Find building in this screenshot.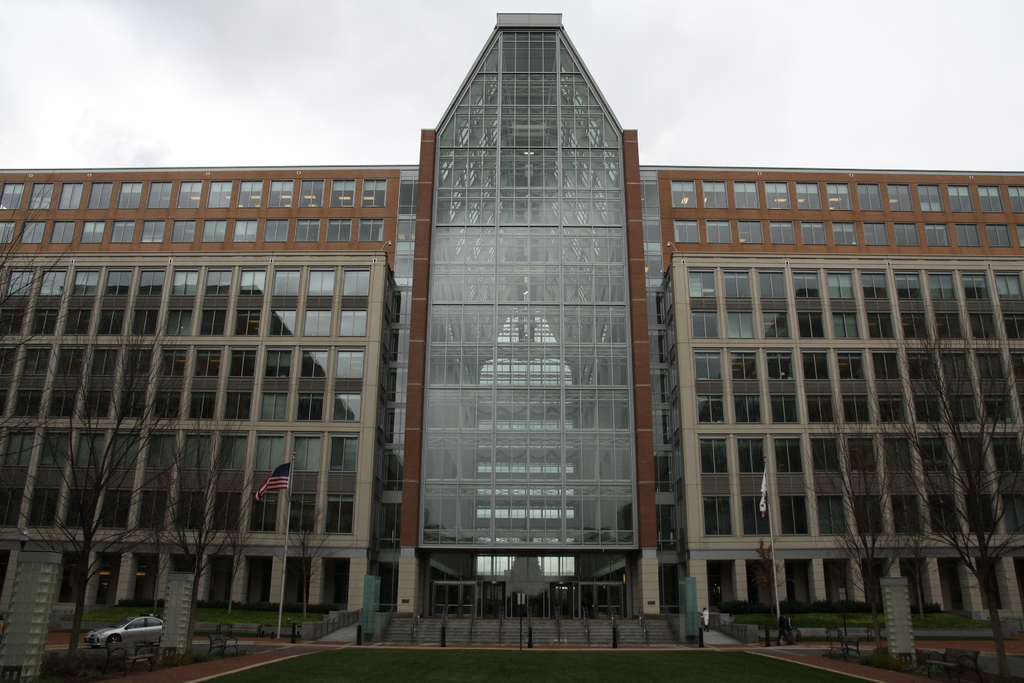
The bounding box for building is 0,13,1023,641.
